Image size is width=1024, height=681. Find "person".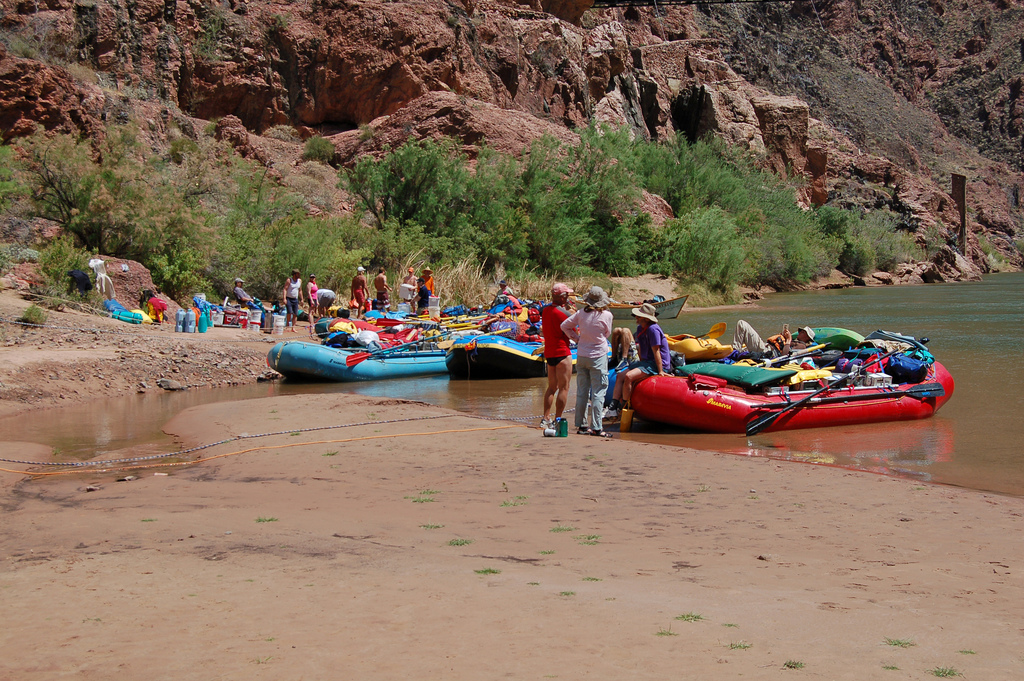
detection(540, 283, 577, 429).
